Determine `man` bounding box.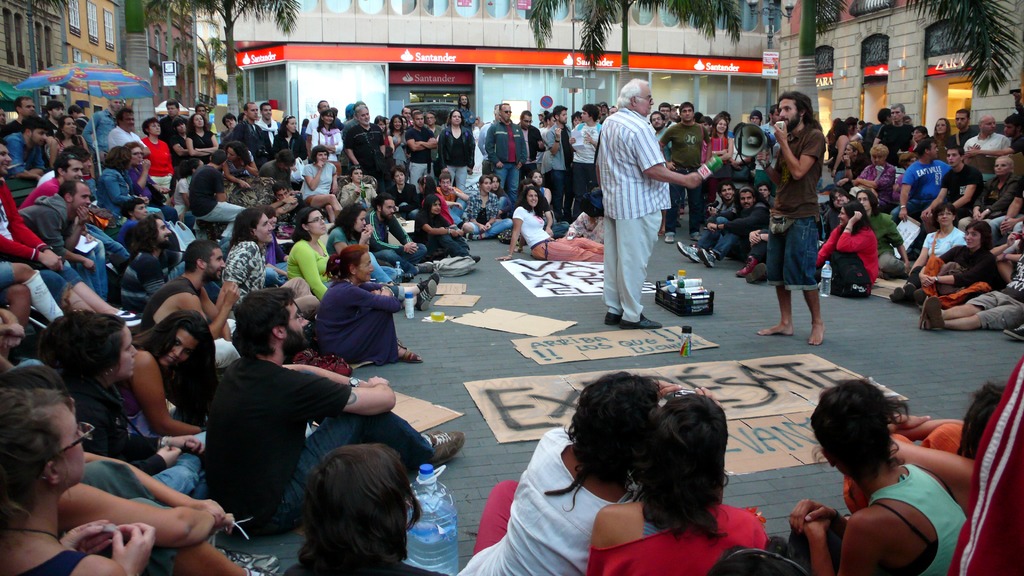
Determined: bbox(541, 106, 574, 220).
